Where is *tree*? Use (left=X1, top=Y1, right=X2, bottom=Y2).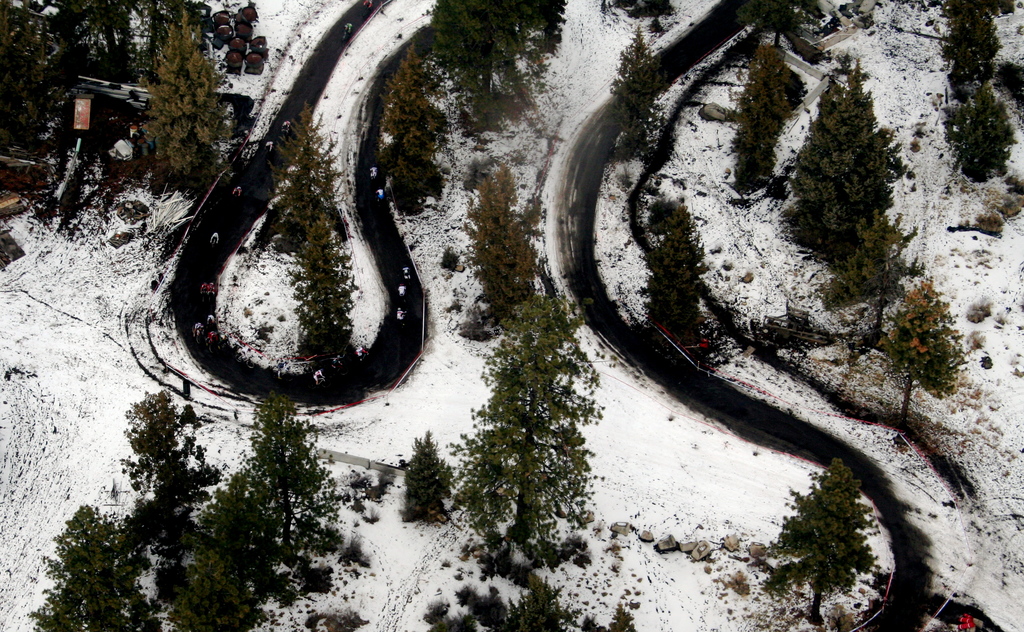
(left=394, top=432, right=456, bottom=531).
